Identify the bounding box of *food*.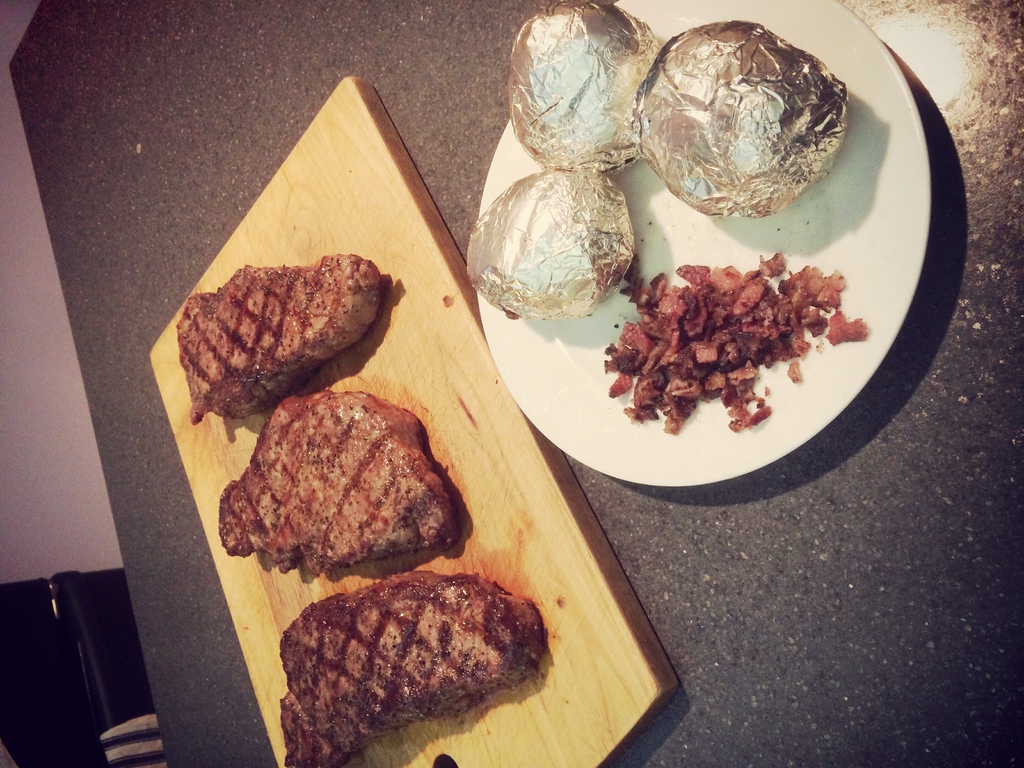
pyautogui.locateOnScreen(262, 555, 533, 753).
